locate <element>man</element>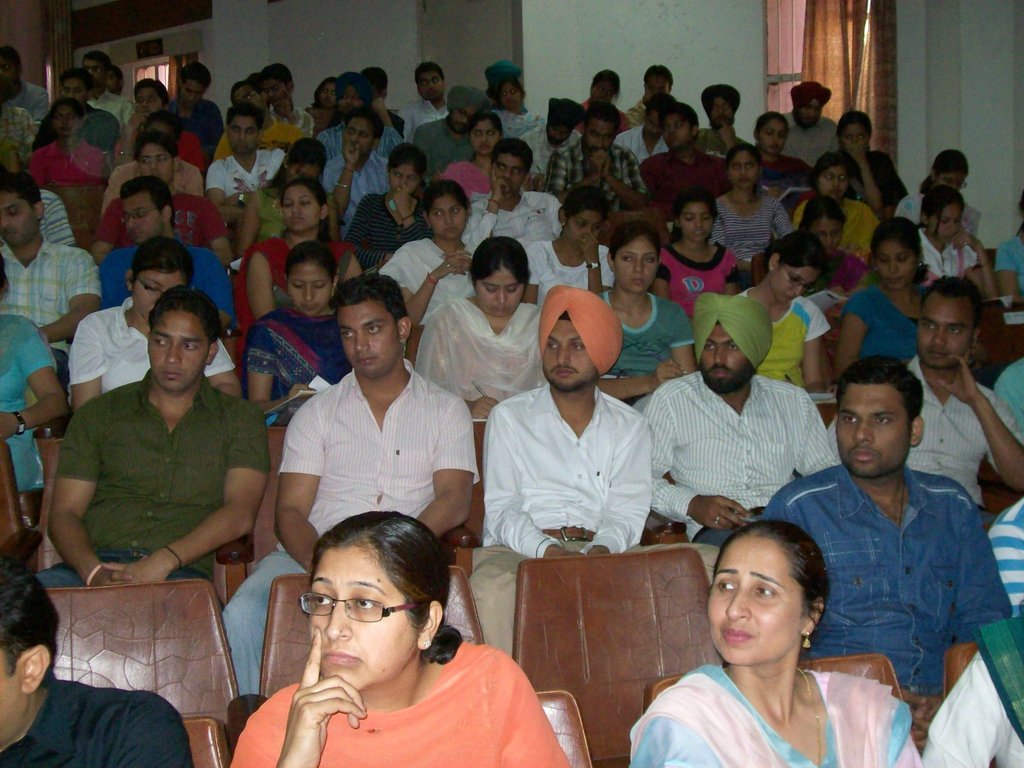
779/83/843/164
